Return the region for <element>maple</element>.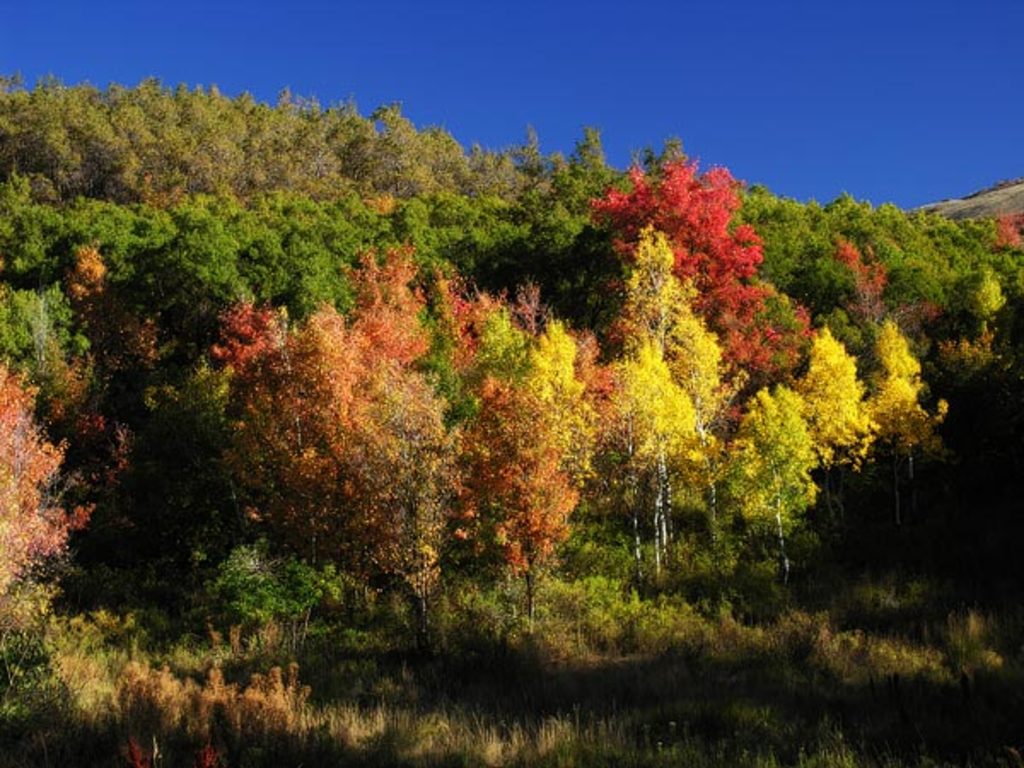
(x1=46, y1=237, x2=174, y2=454).
